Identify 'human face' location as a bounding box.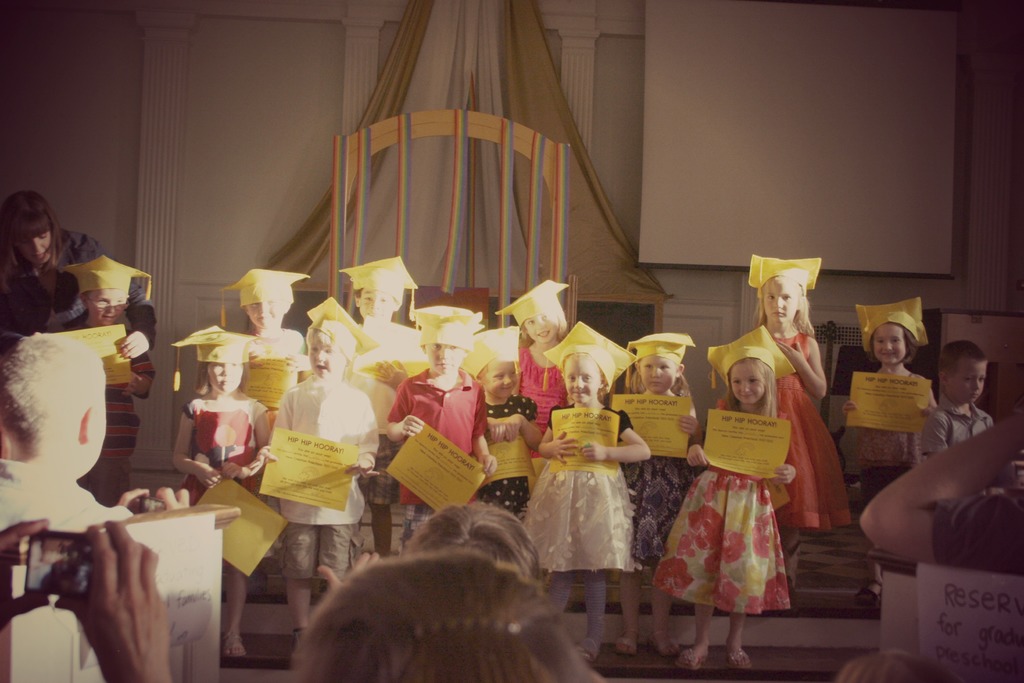
pyautogui.locateOnScreen(88, 390, 104, 464).
